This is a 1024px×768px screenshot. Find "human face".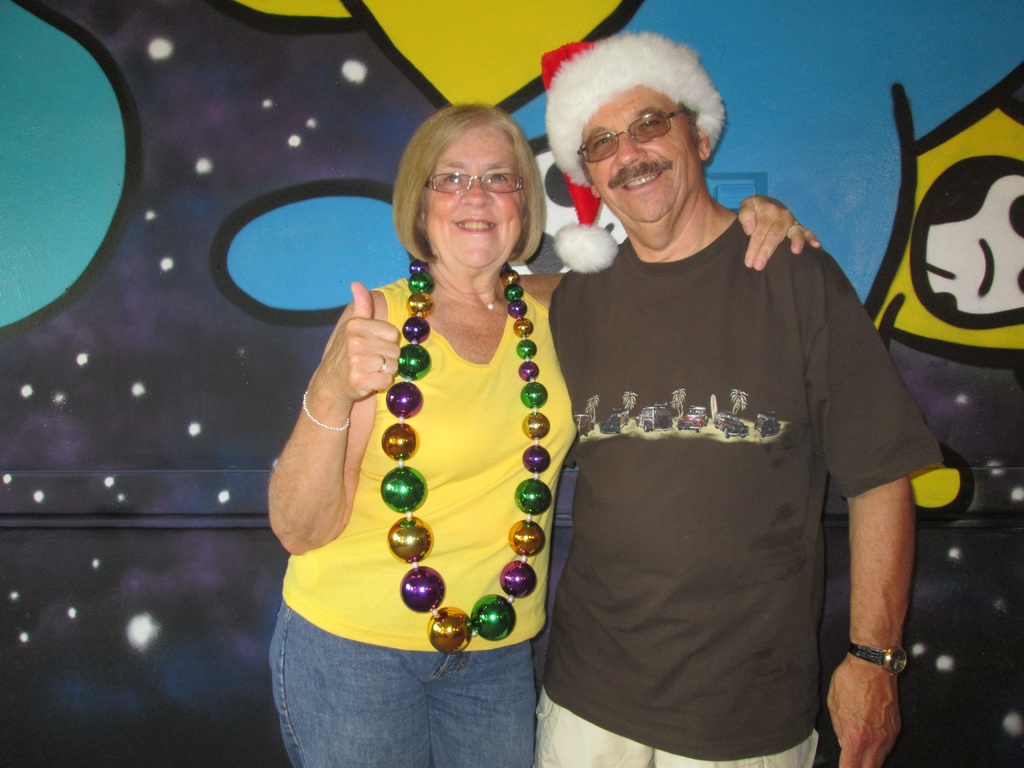
Bounding box: bbox=(579, 88, 691, 225).
